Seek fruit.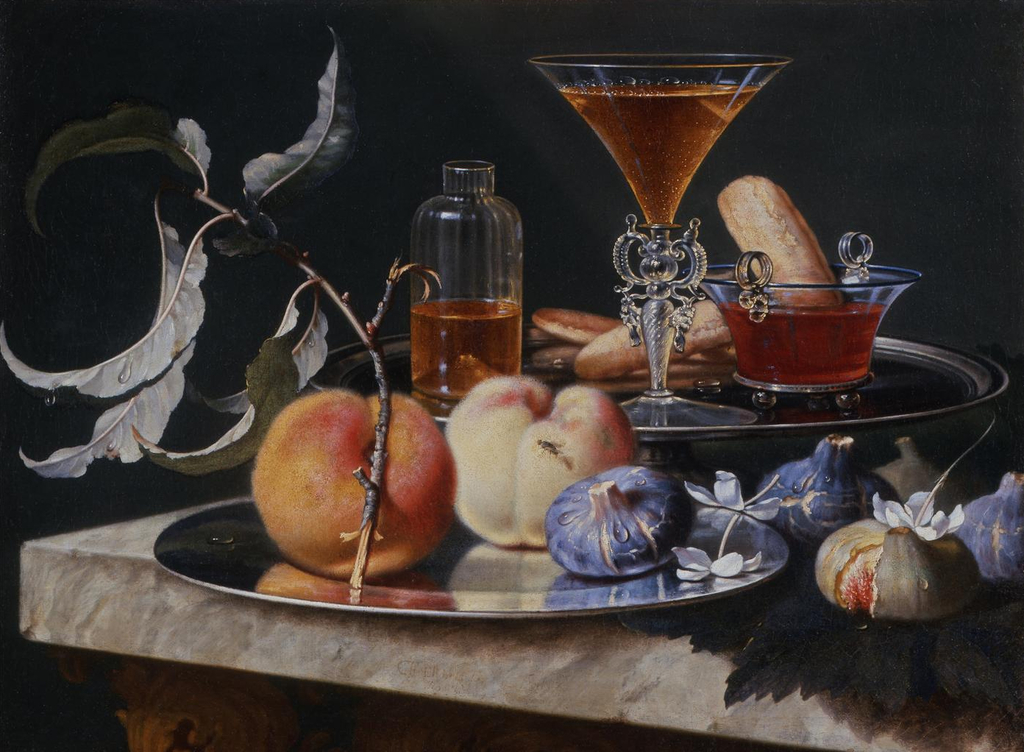
[252,383,443,587].
